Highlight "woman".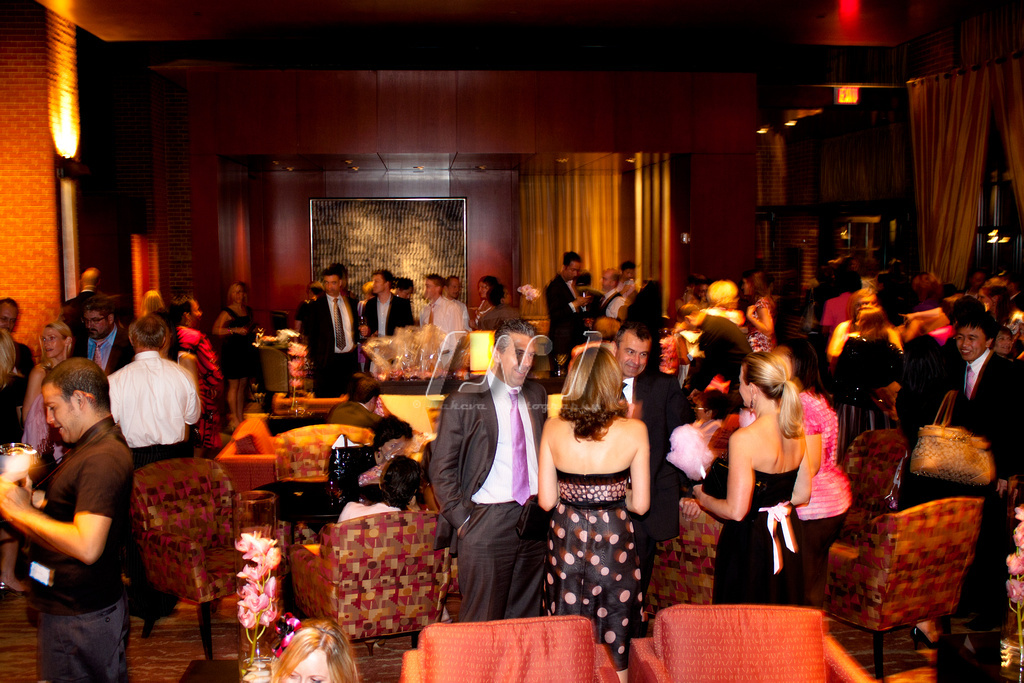
Highlighted region: bbox(0, 331, 29, 596).
